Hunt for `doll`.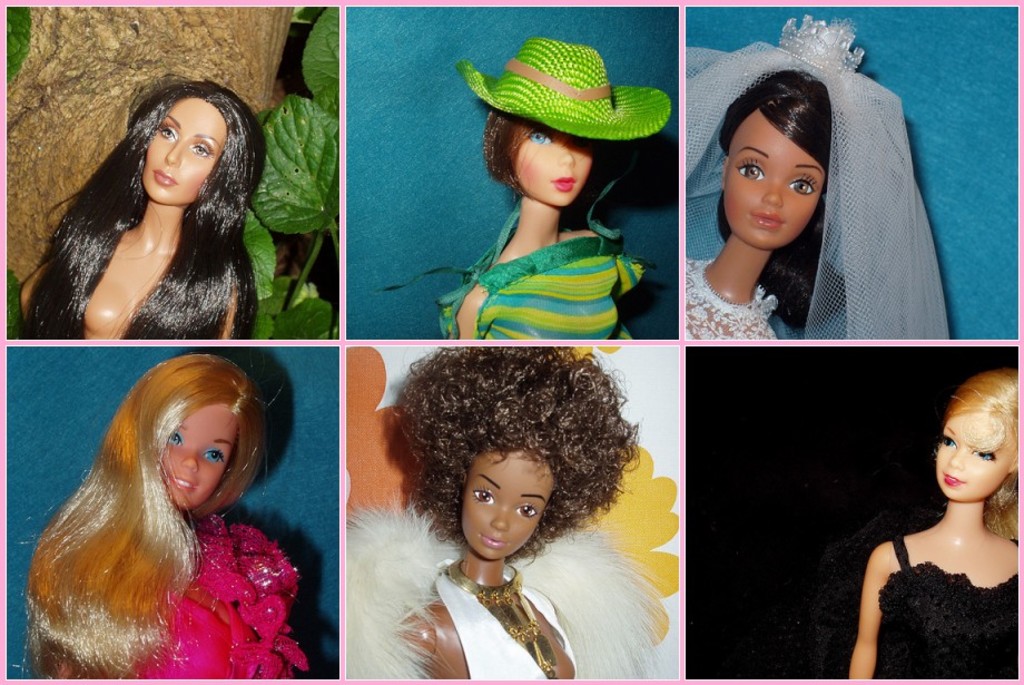
Hunted down at region(349, 335, 673, 684).
